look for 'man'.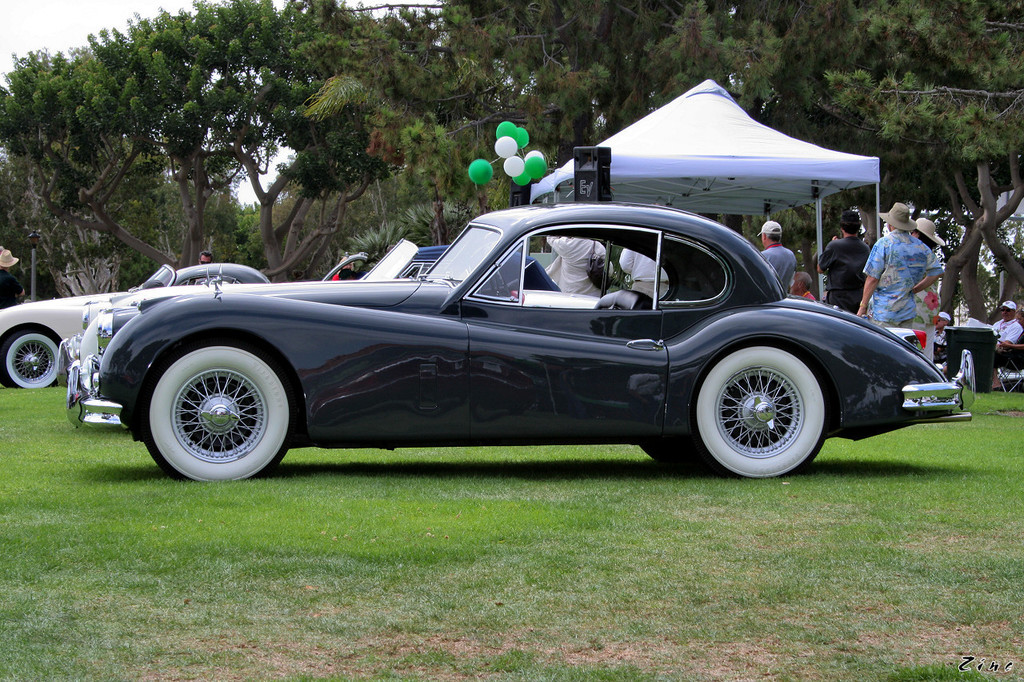
Found: detection(998, 291, 1019, 352).
